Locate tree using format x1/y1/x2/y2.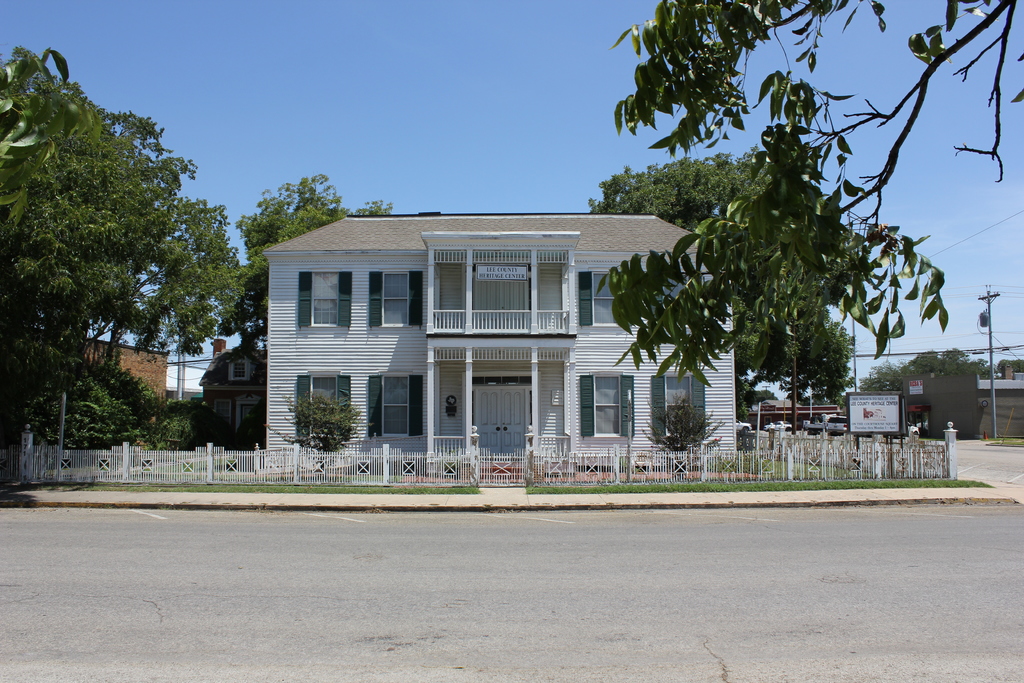
596/0/1023/392.
